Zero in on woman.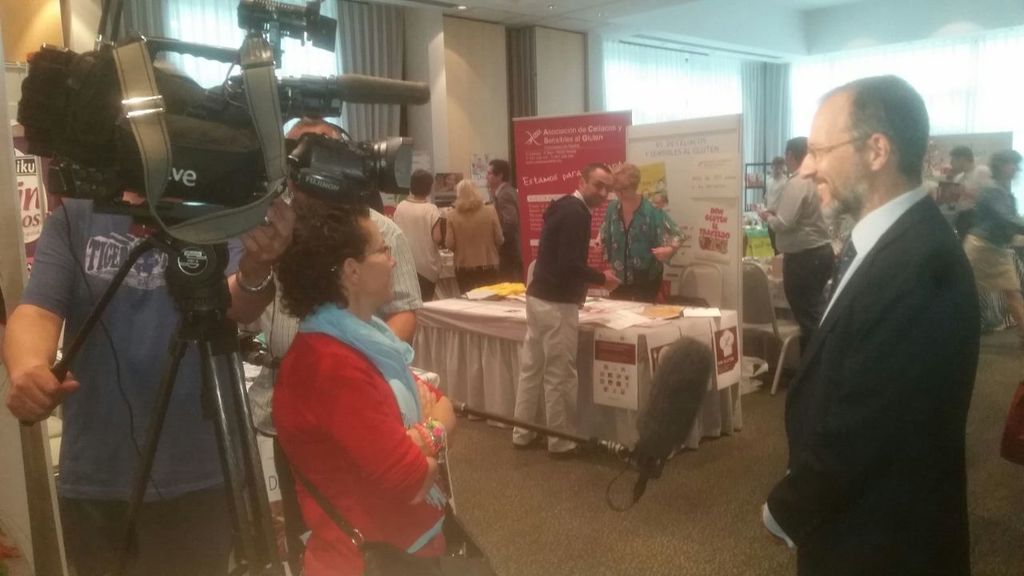
Zeroed in: (594, 163, 692, 299).
